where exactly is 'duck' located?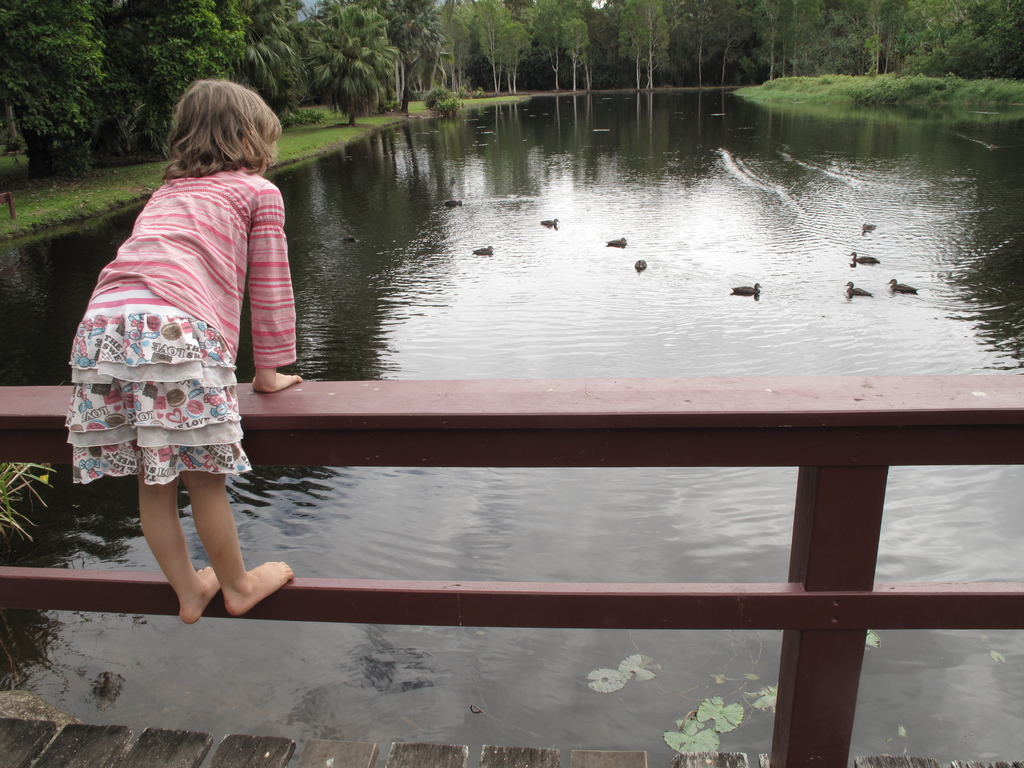
Its bounding box is bbox=(339, 229, 353, 244).
